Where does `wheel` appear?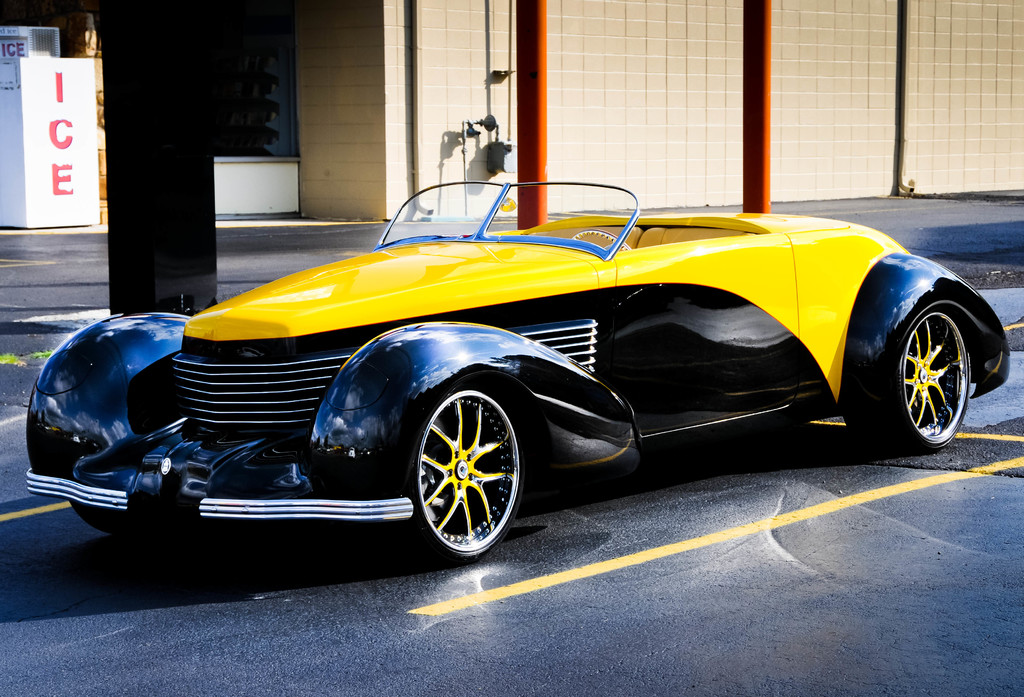
Appears at box(68, 500, 195, 534).
